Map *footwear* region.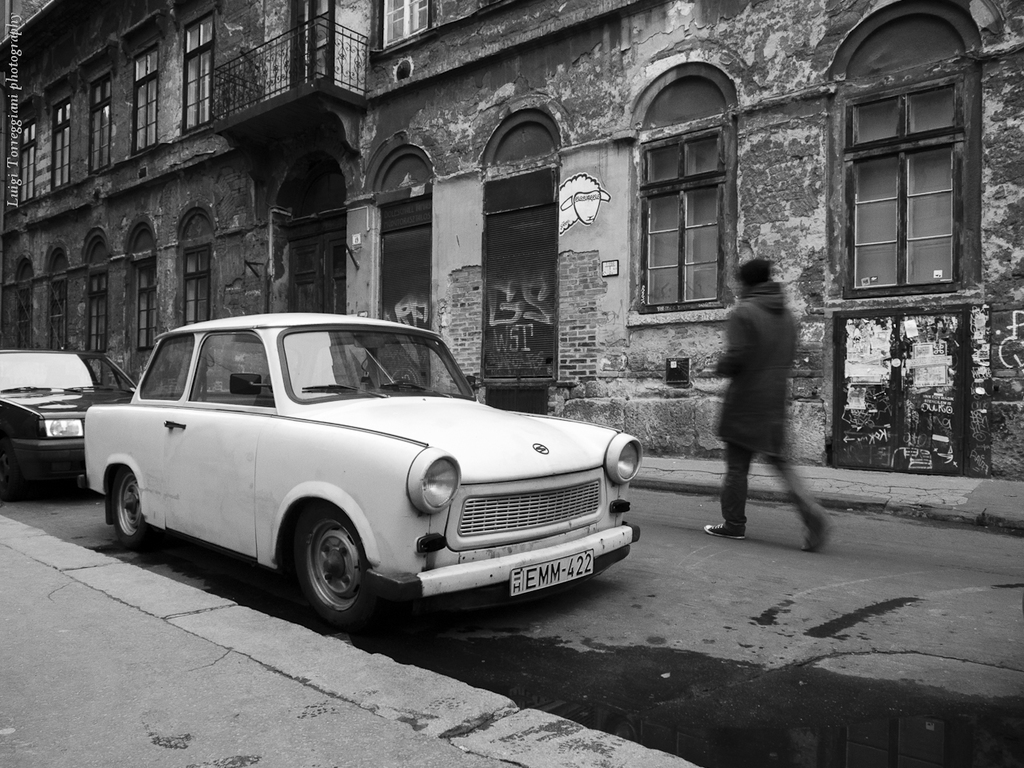
Mapped to box=[704, 526, 742, 540].
